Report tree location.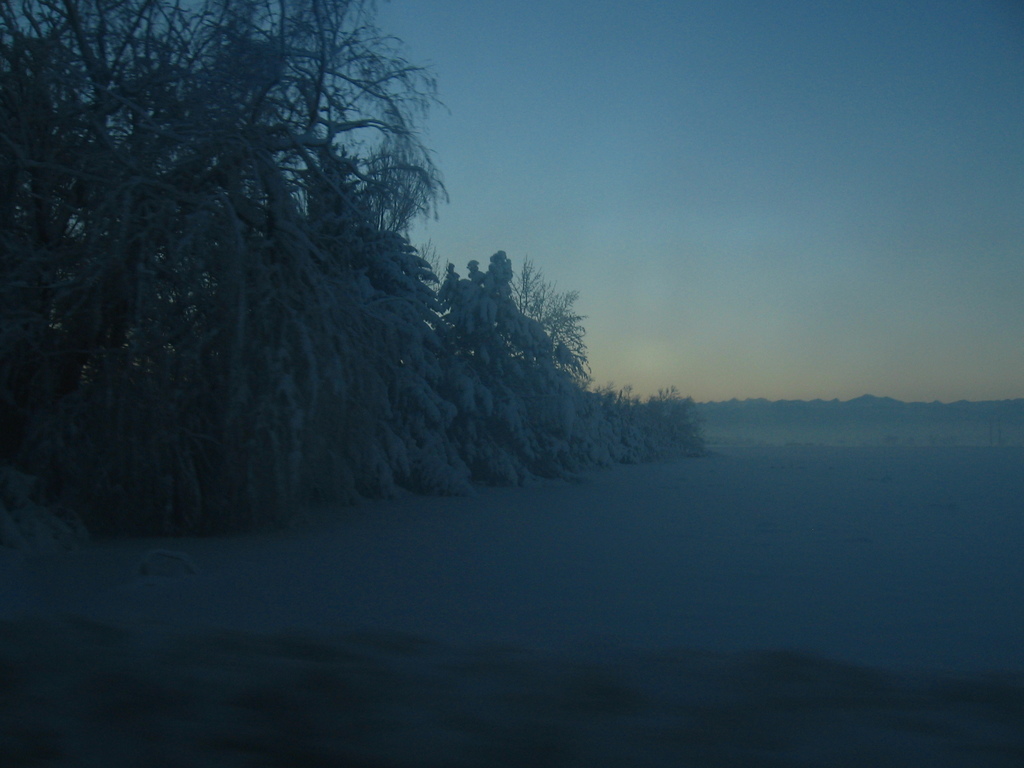
Report: <box>406,251,531,476</box>.
